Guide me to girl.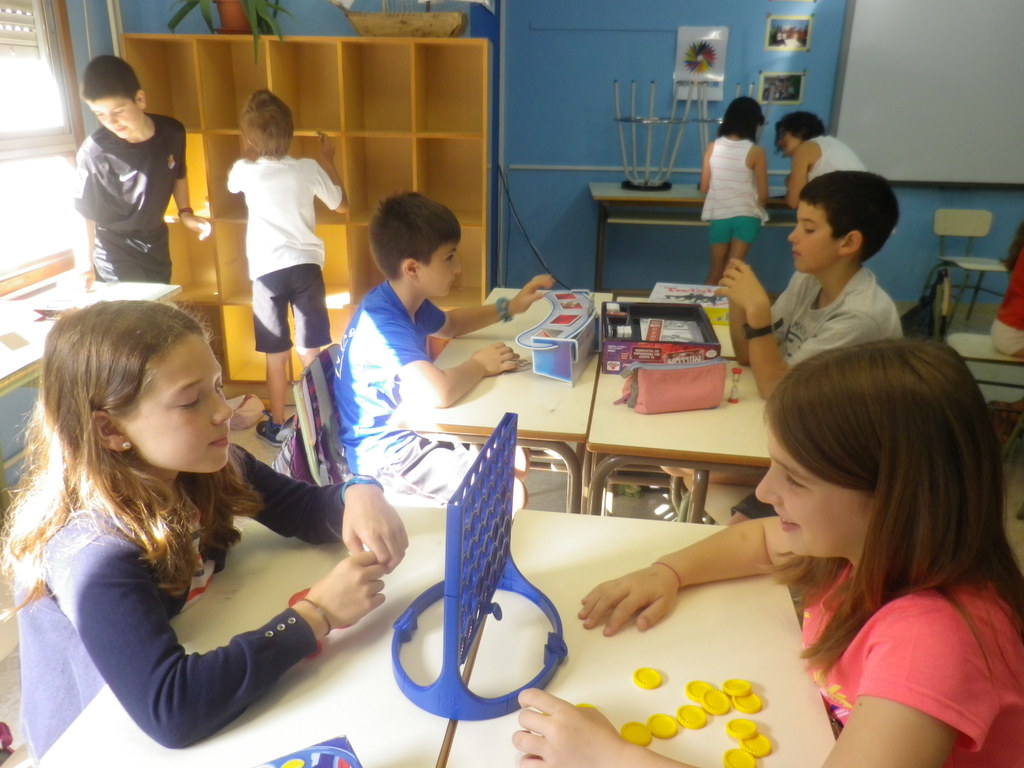
Guidance: 518,340,1023,767.
